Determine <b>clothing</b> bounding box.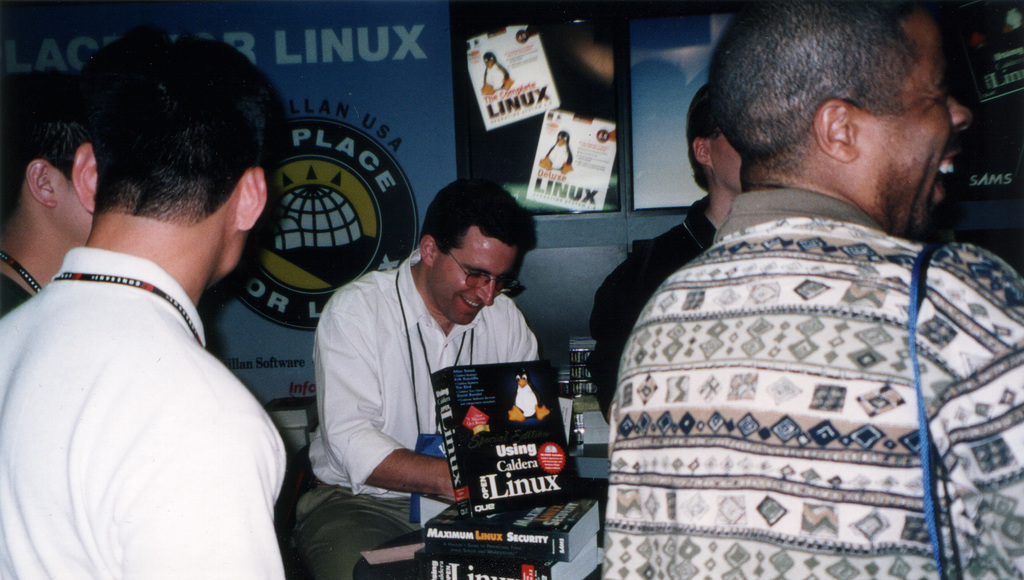
Determined: <box>295,231,540,579</box>.
